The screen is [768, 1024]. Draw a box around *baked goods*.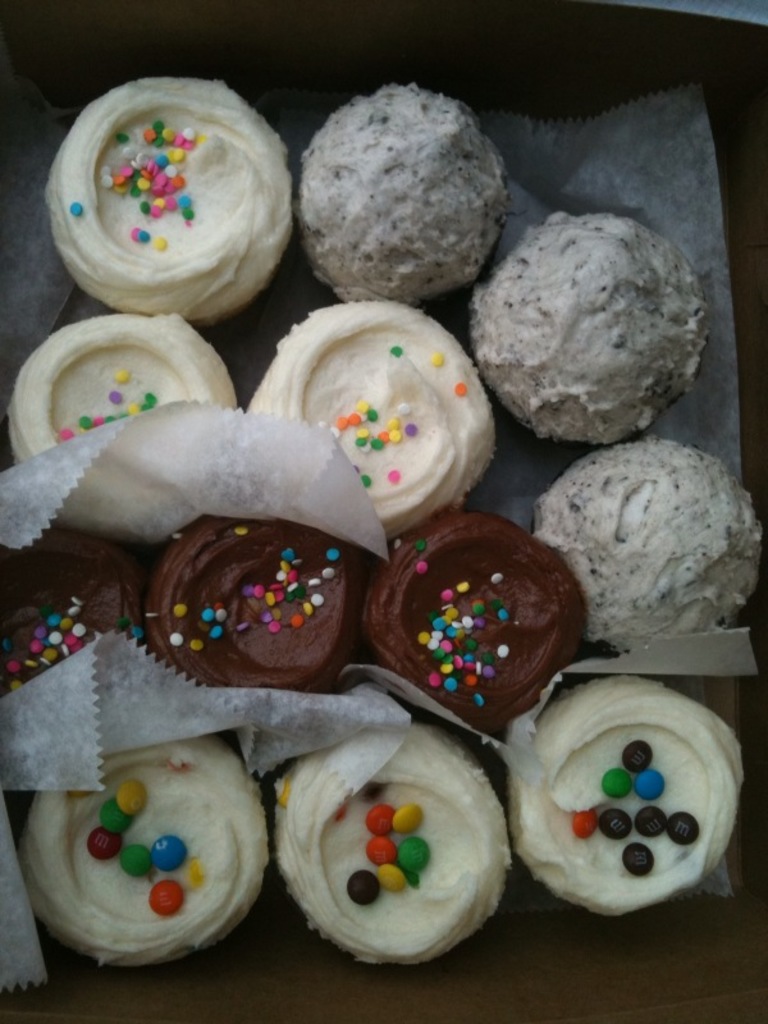
select_region(0, 532, 152, 690).
